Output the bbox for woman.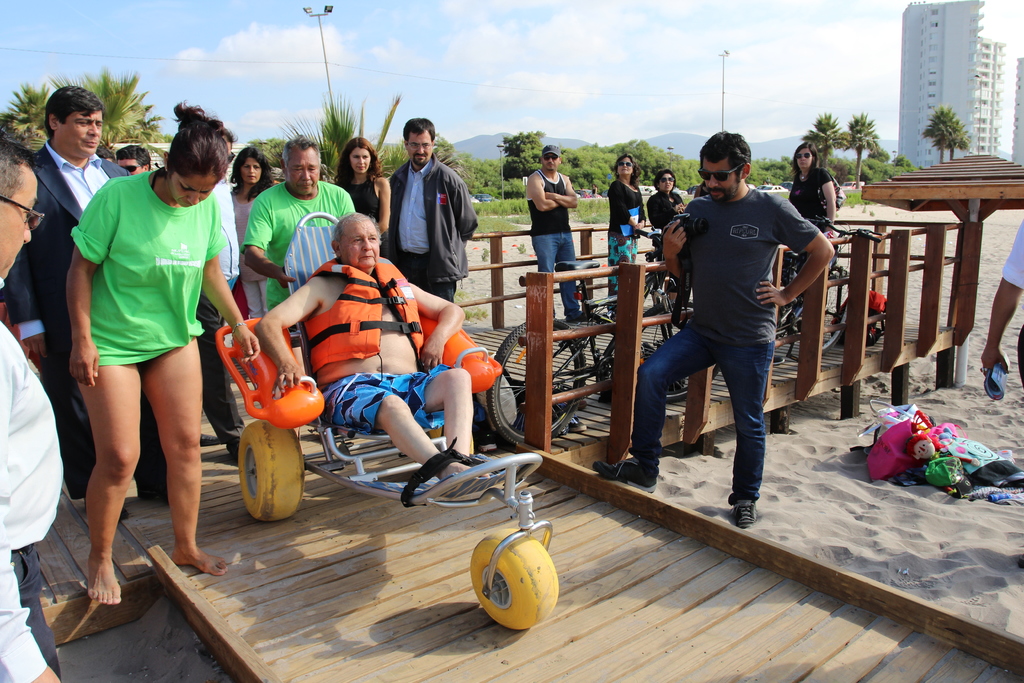
(x1=234, y1=146, x2=269, y2=319).
